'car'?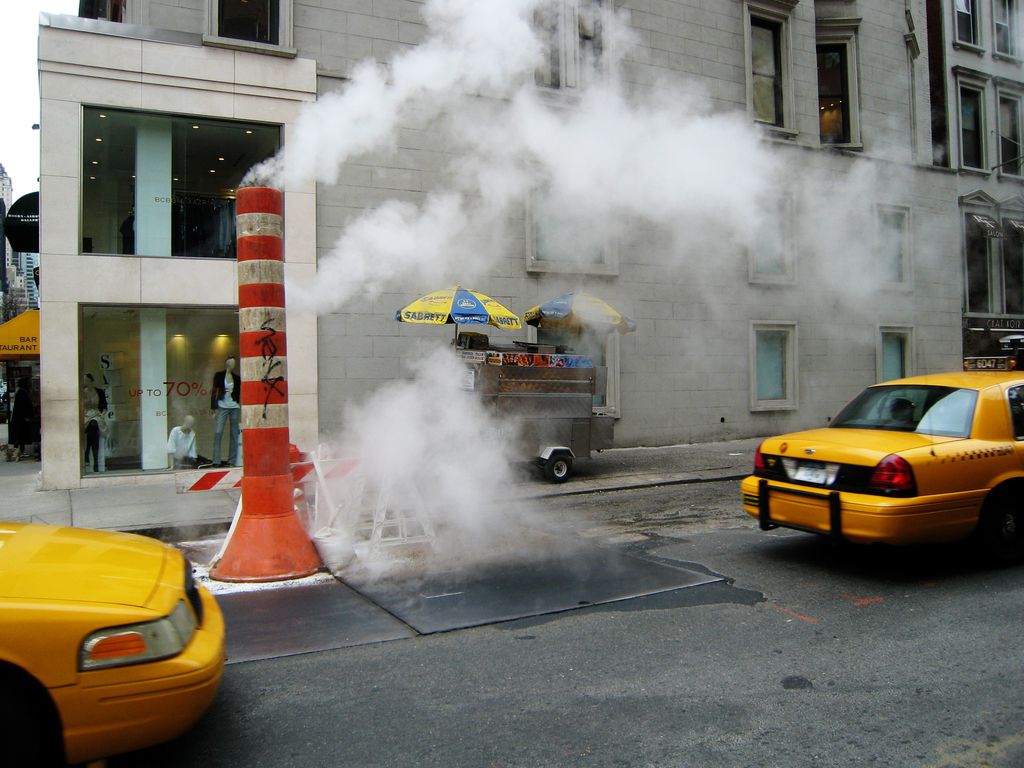
Rect(0, 520, 228, 767)
